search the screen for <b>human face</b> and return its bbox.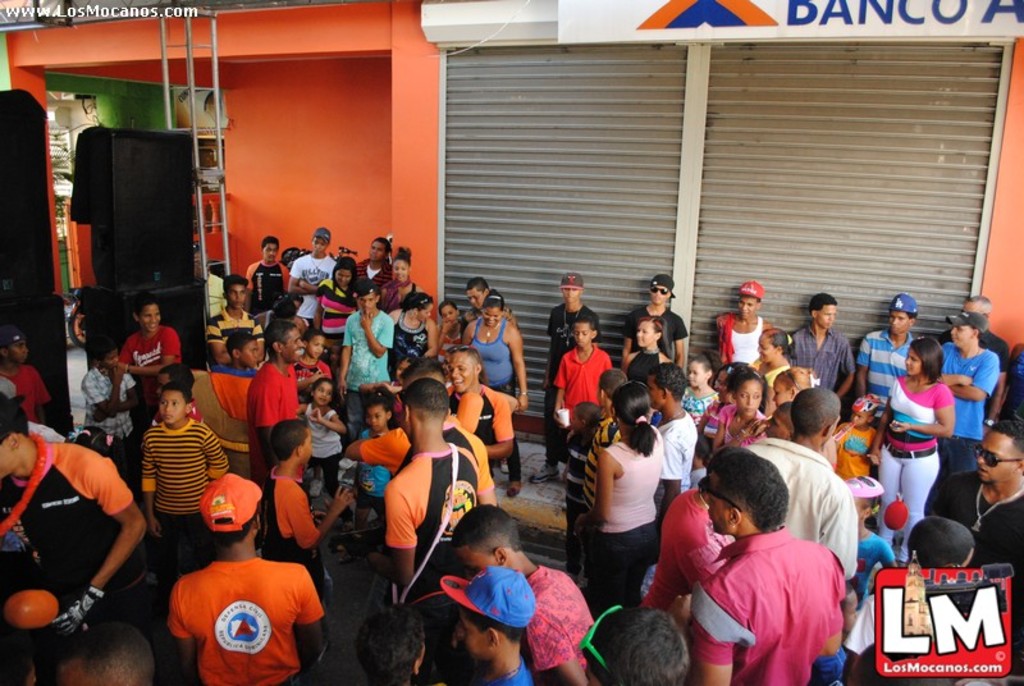
Found: (left=280, top=326, right=305, bottom=363).
